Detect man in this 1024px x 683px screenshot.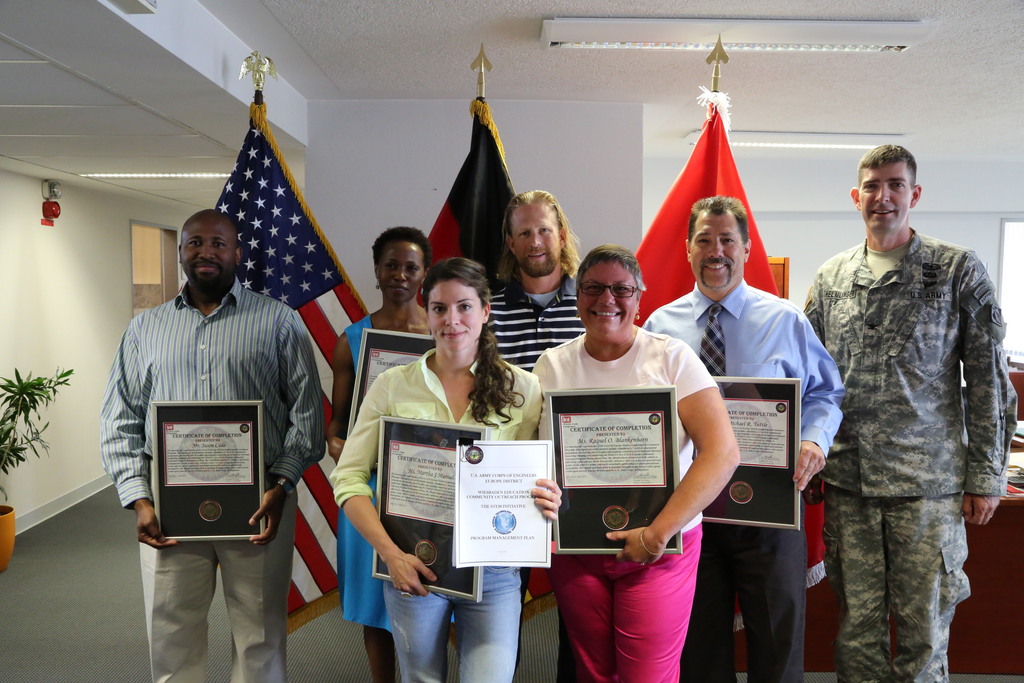
Detection: {"x1": 808, "y1": 107, "x2": 1007, "y2": 682}.
